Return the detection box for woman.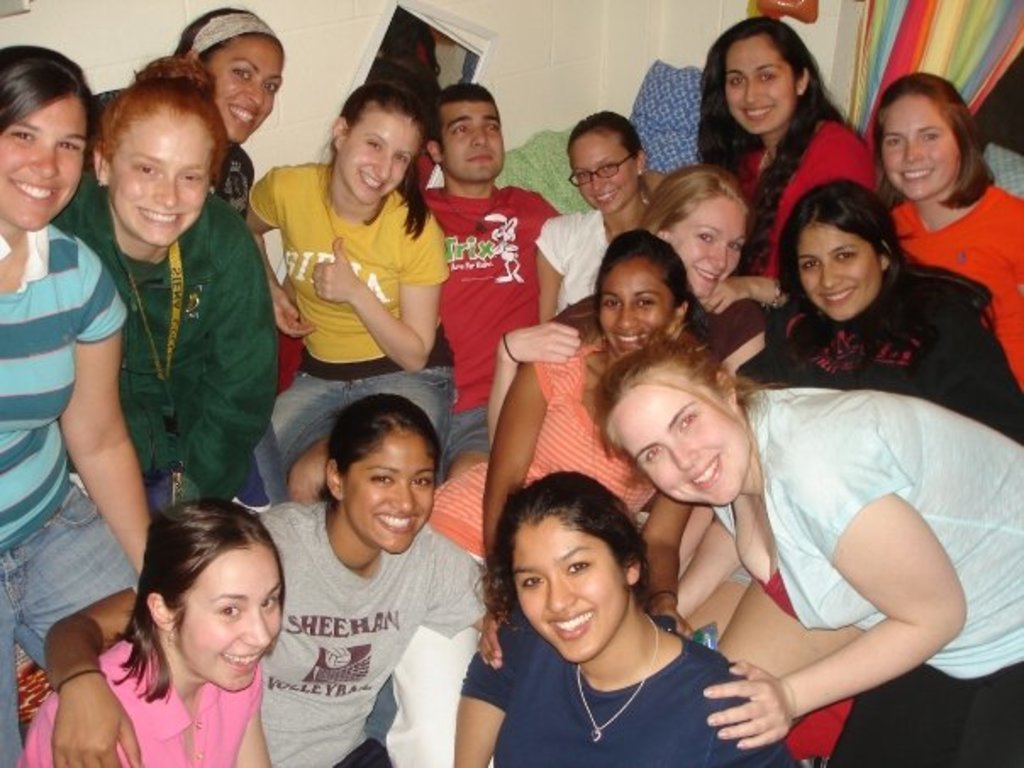
region(388, 234, 714, 766).
